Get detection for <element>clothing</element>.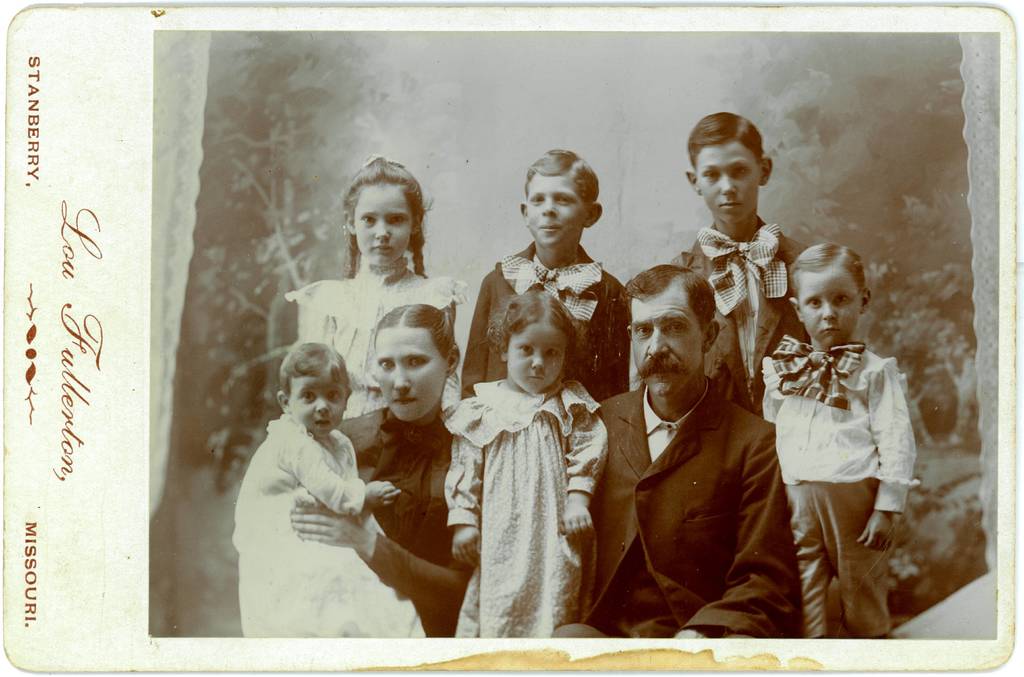
Detection: select_region(285, 265, 461, 426).
